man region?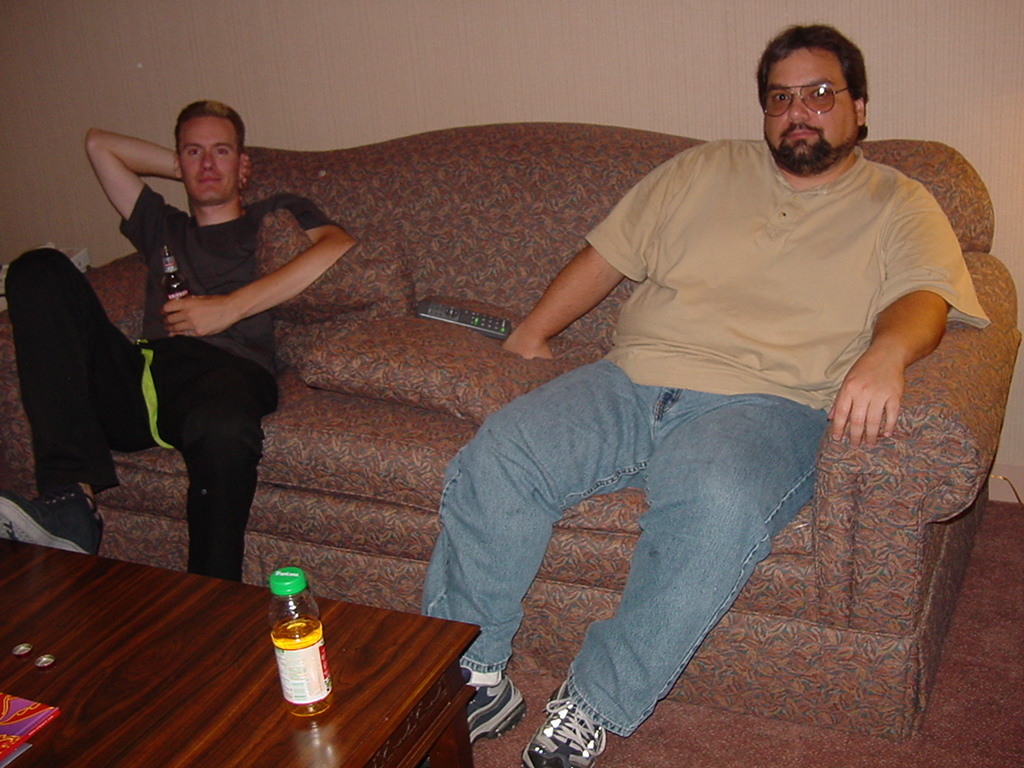
{"x1": 420, "y1": 19, "x2": 991, "y2": 767}
